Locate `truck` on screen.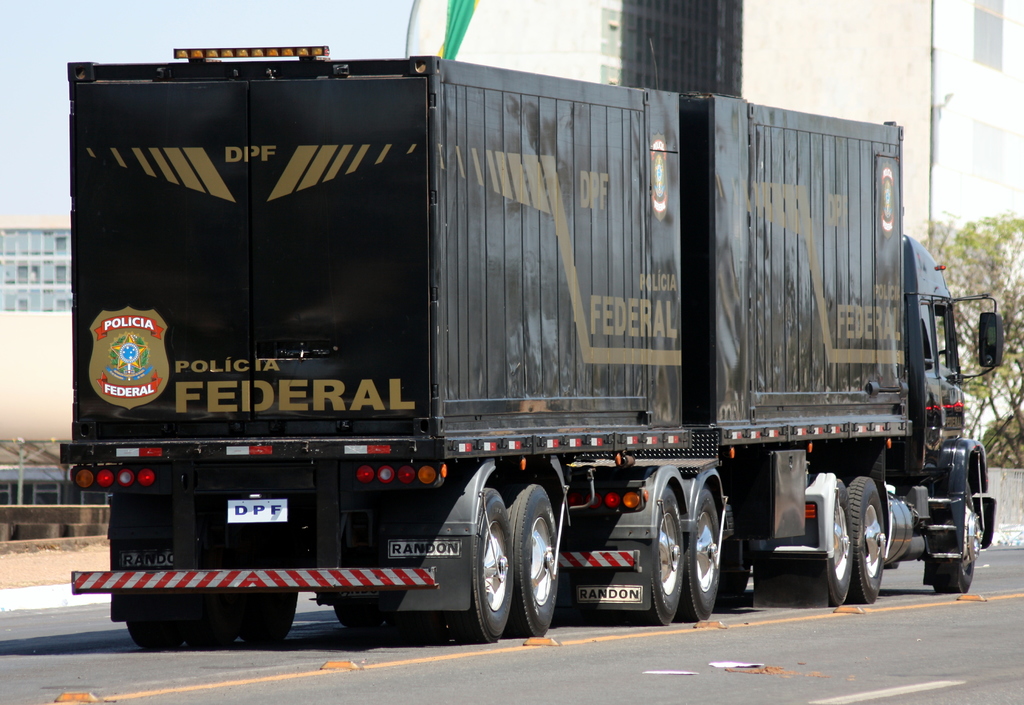
On screen at BBox(20, 40, 1008, 652).
